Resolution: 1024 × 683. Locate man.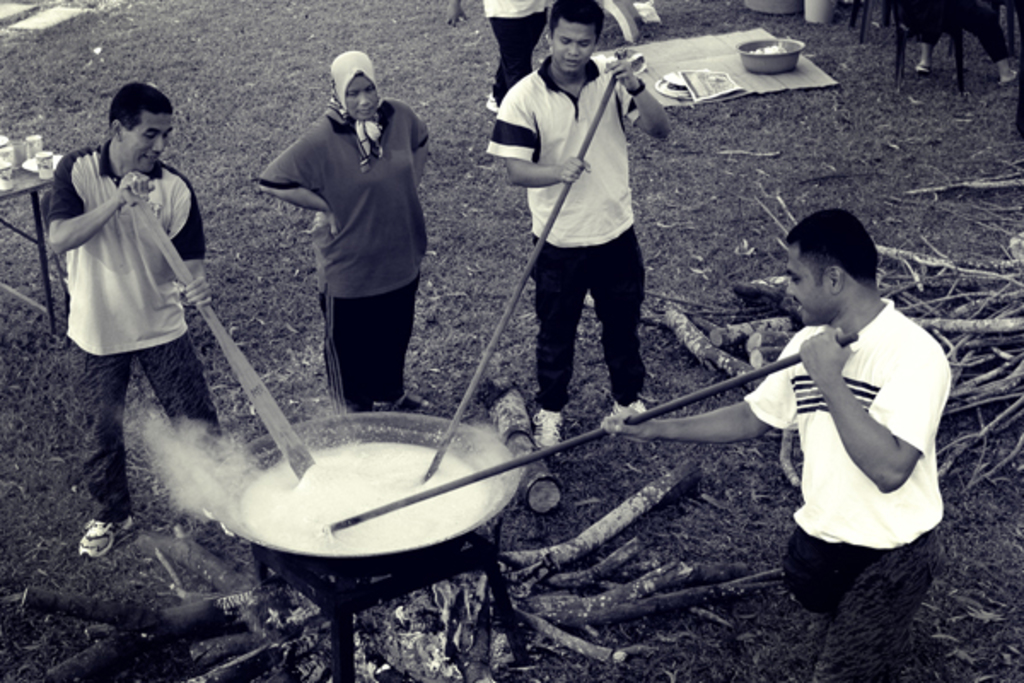
x1=32 y1=90 x2=222 y2=519.
